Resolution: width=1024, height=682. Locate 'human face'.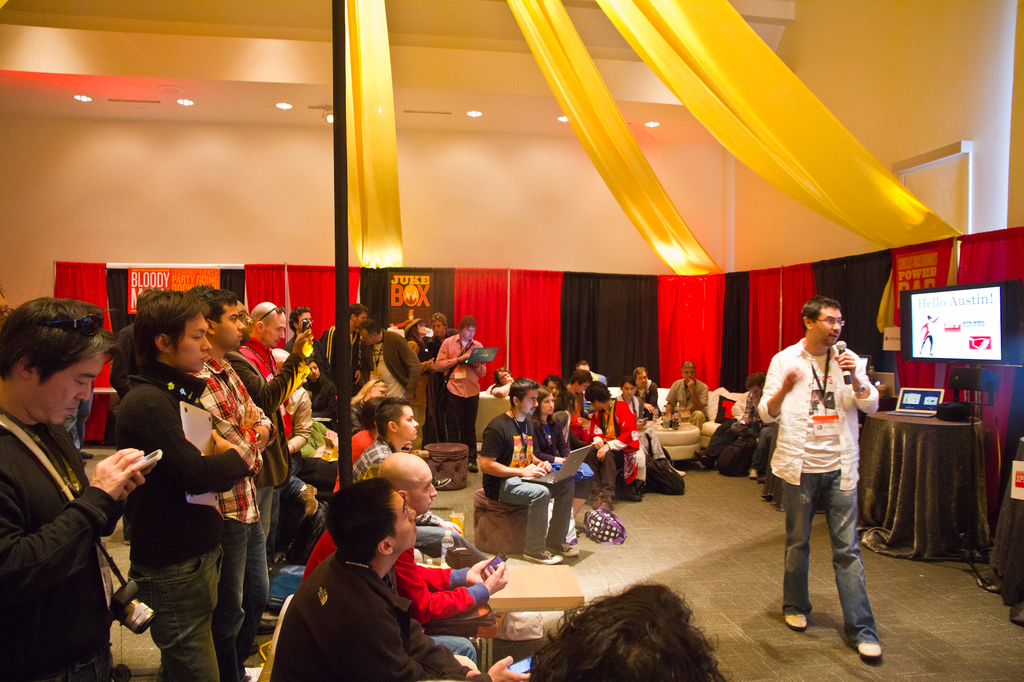
box(415, 322, 427, 335).
